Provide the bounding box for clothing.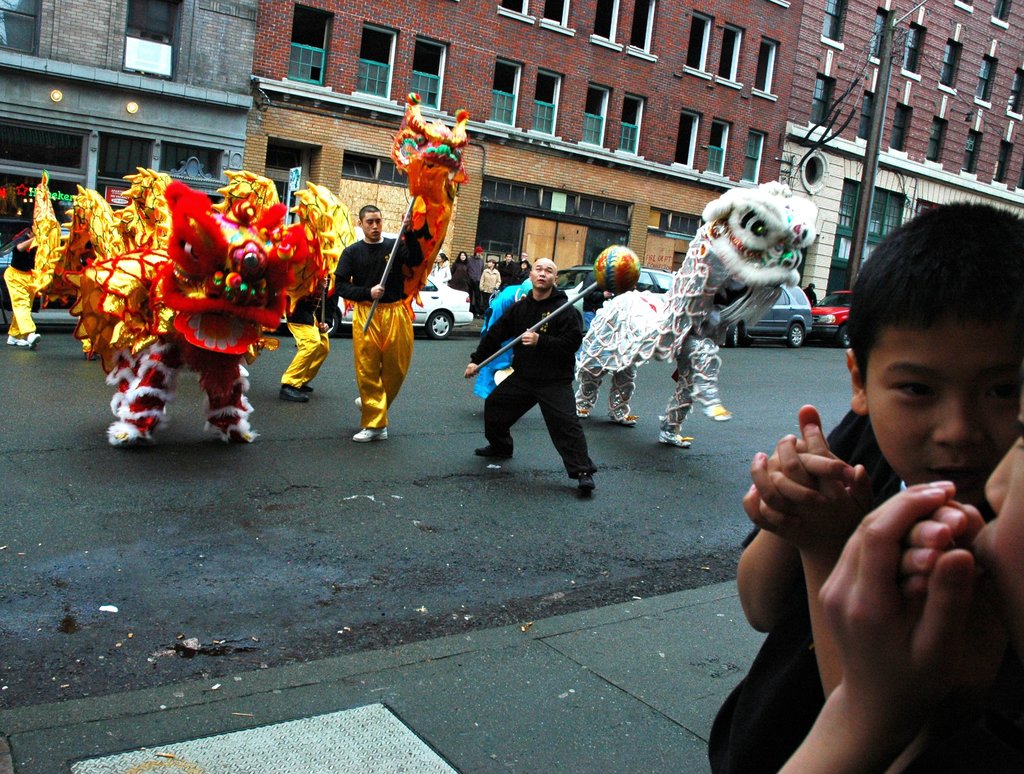
select_region(311, 223, 420, 449).
